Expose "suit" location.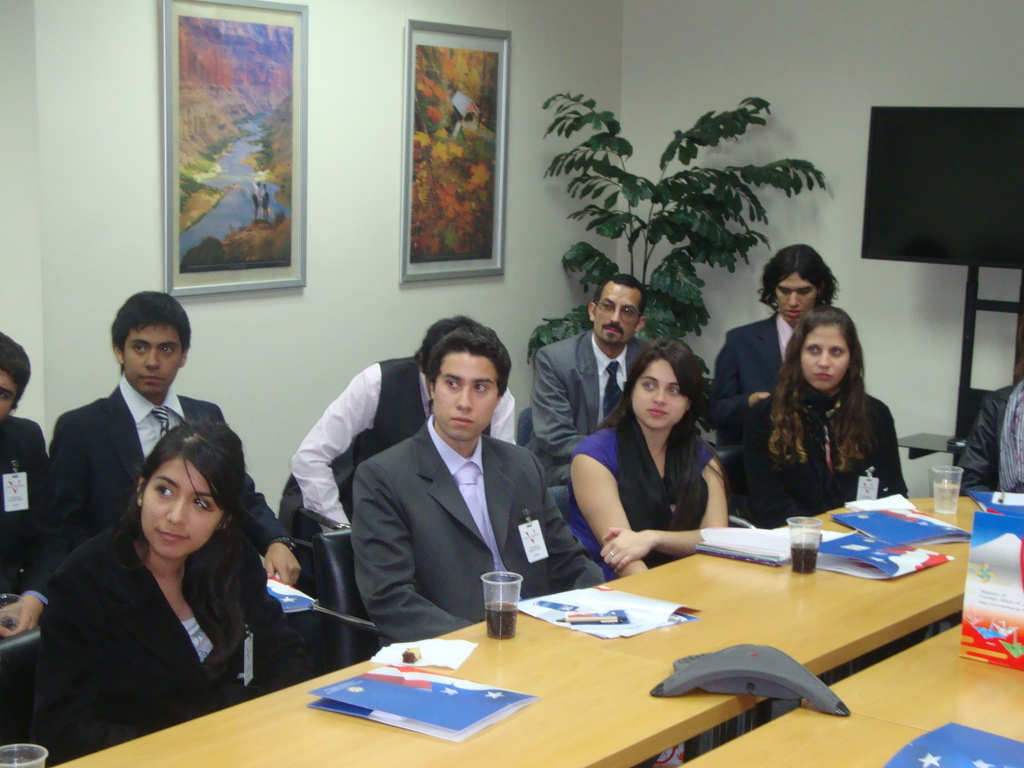
Exposed at bbox=[43, 372, 294, 582].
